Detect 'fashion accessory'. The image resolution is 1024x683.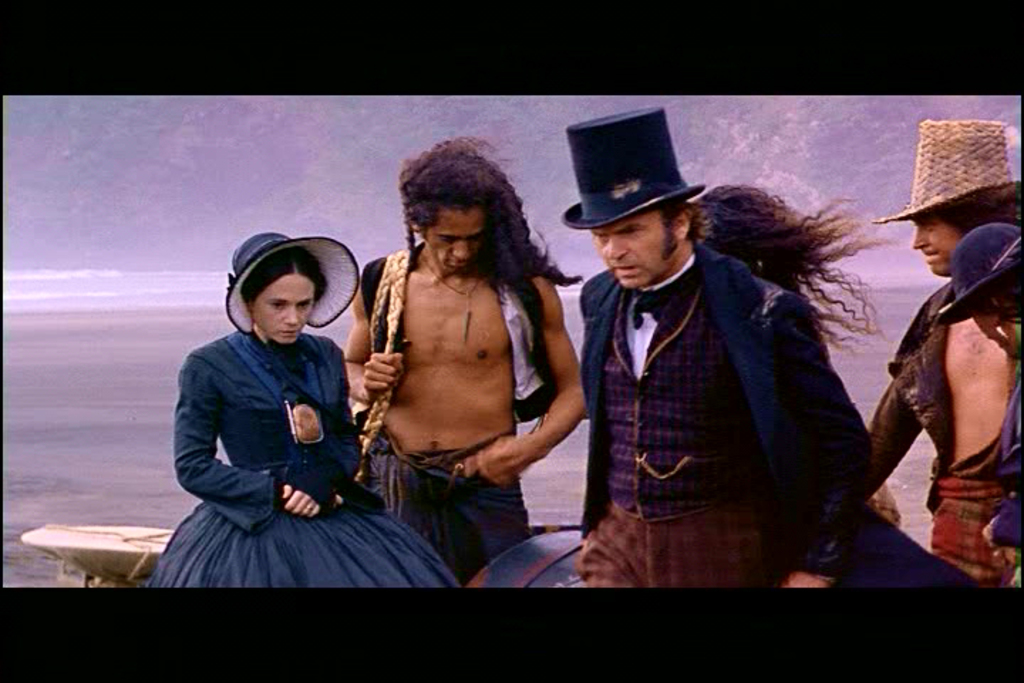
[209, 228, 371, 336].
